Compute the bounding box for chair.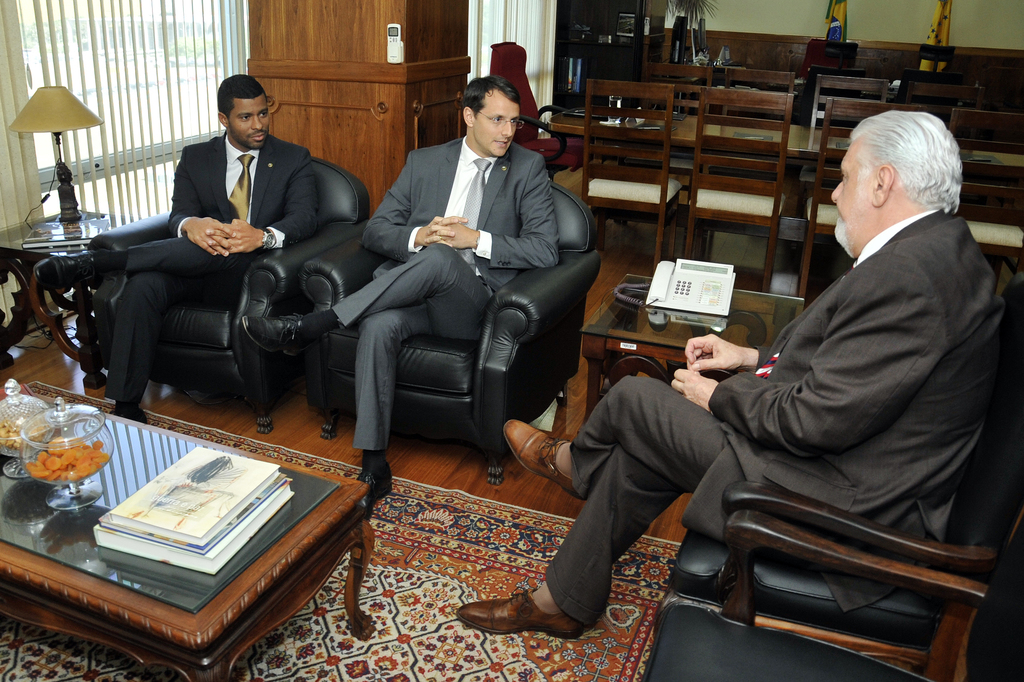
locate(948, 107, 1023, 296).
